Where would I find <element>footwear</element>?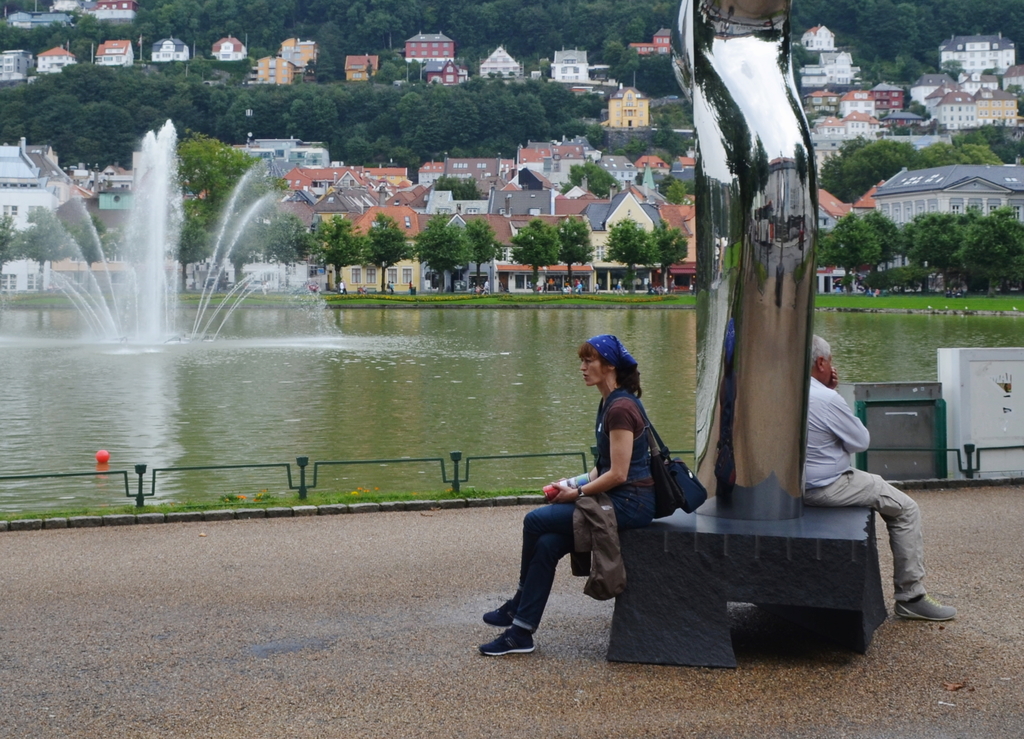
At x1=478, y1=621, x2=535, y2=654.
